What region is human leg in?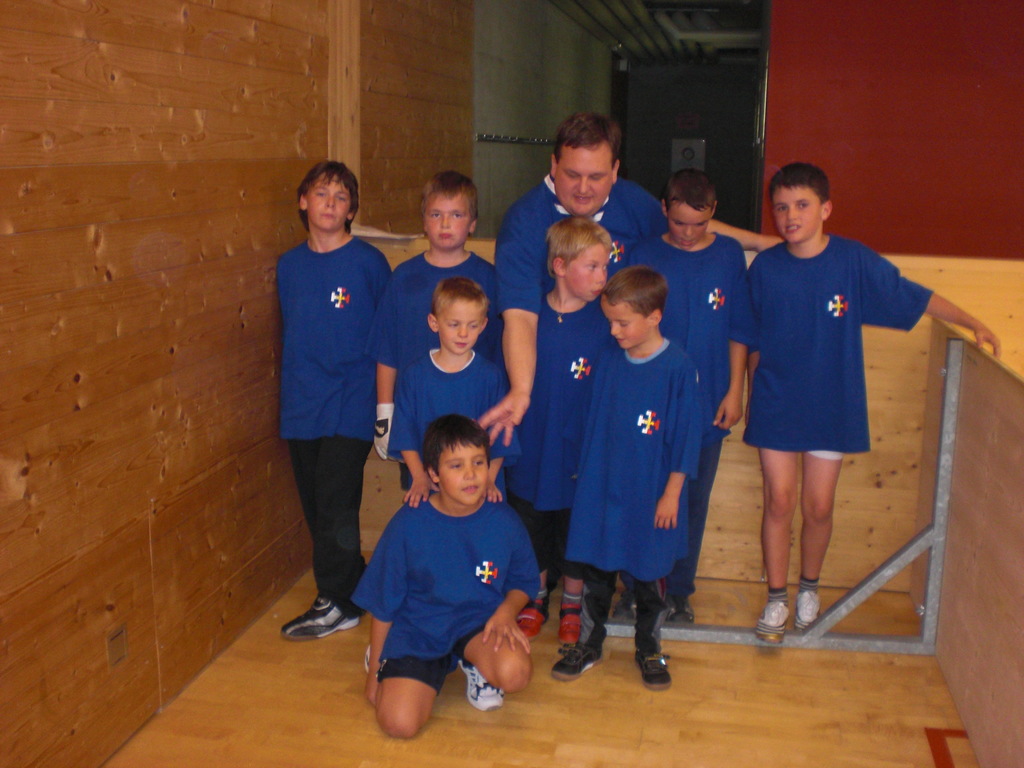
[x1=376, y1=621, x2=439, y2=737].
